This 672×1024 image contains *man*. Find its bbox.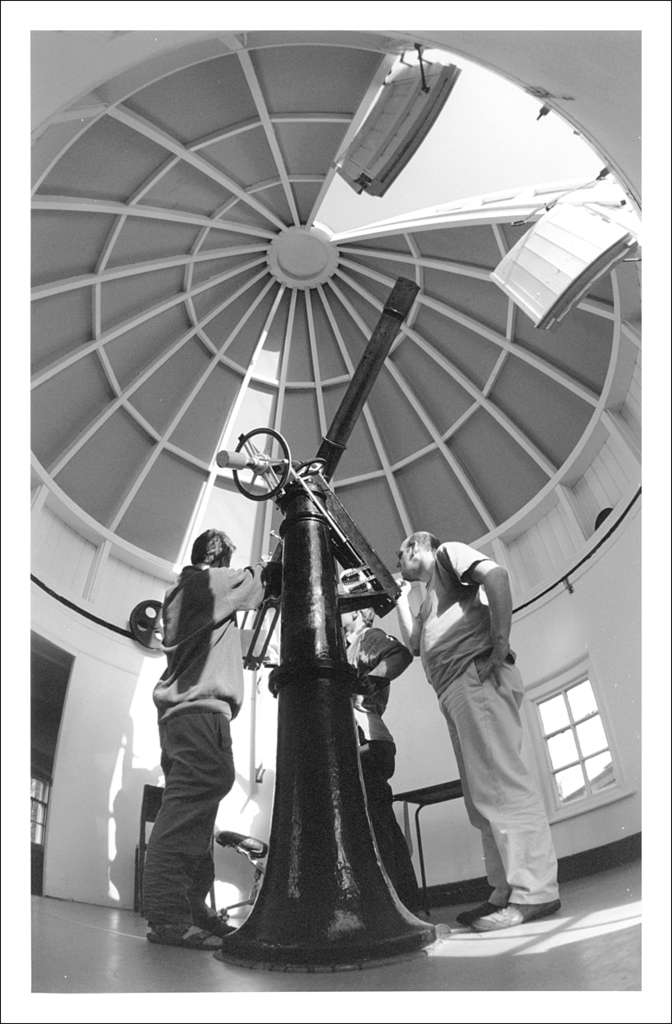
394,530,565,933.
